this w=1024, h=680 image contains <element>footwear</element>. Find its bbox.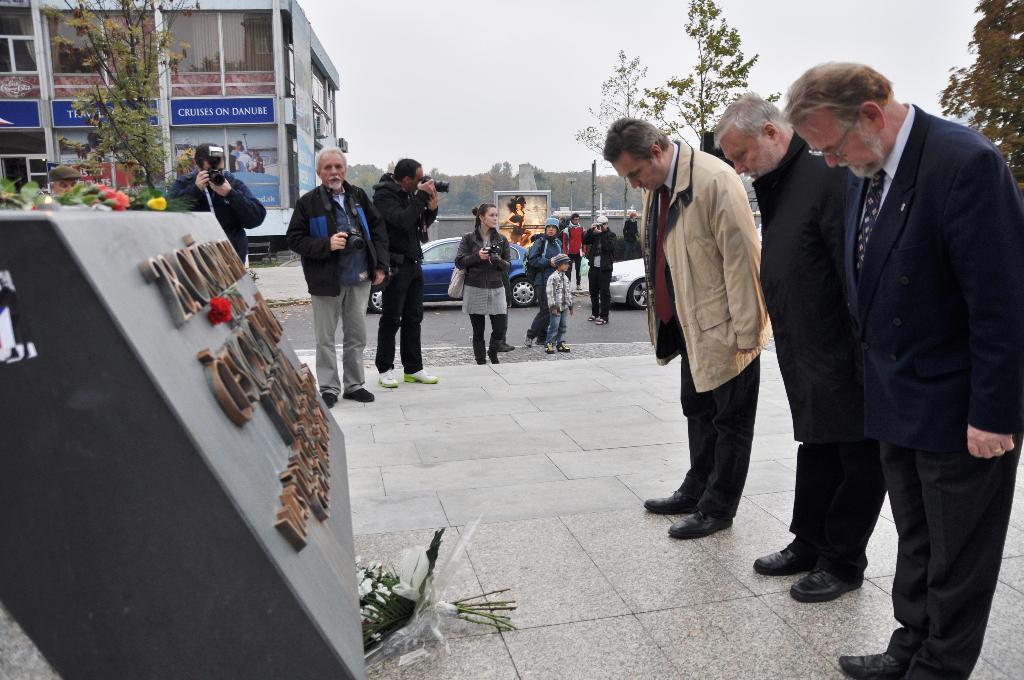
<bbox>344, 387, 375, 401</bbox>.
